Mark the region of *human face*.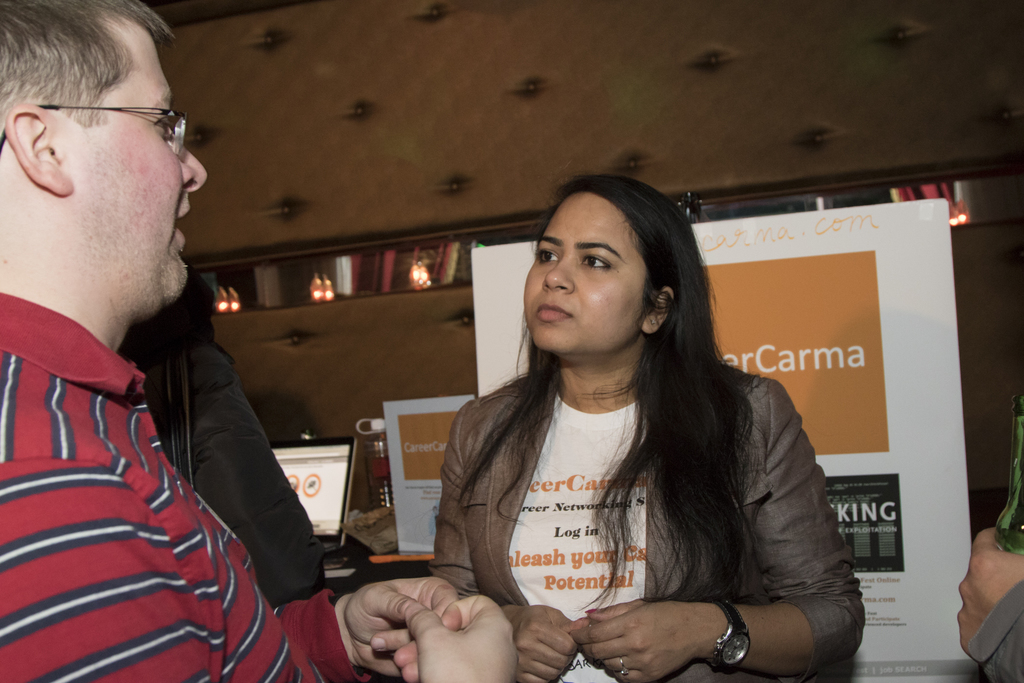
Region: [50,39,216,287].
